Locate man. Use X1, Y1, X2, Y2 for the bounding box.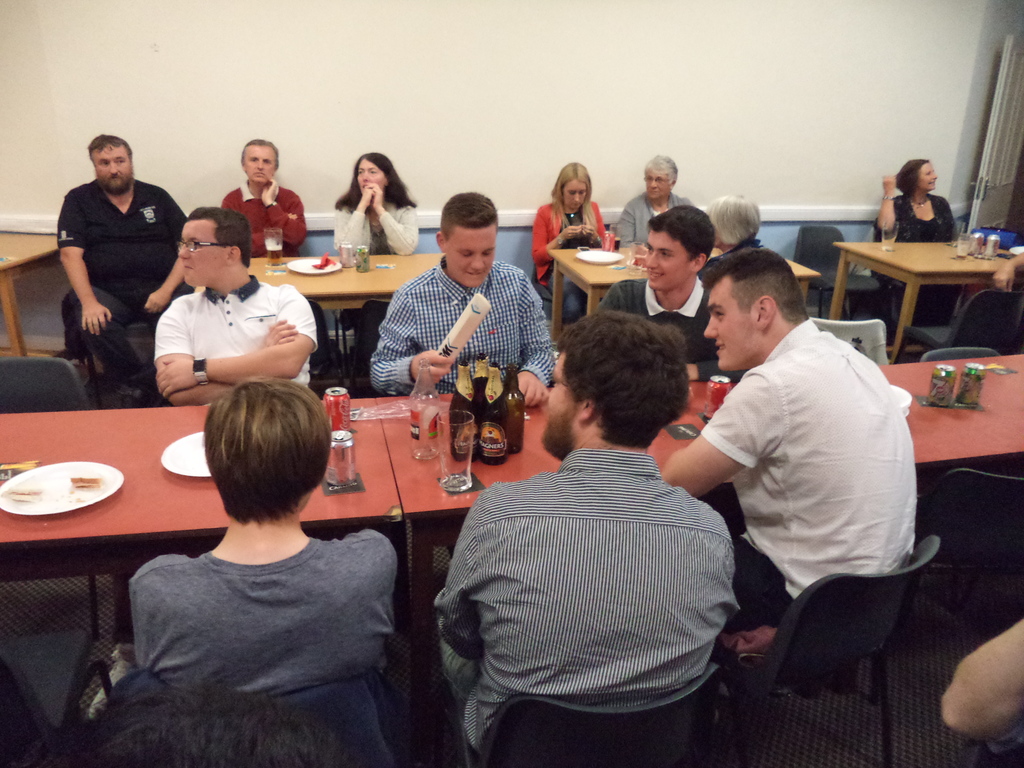
152, 207, 319, 389.
